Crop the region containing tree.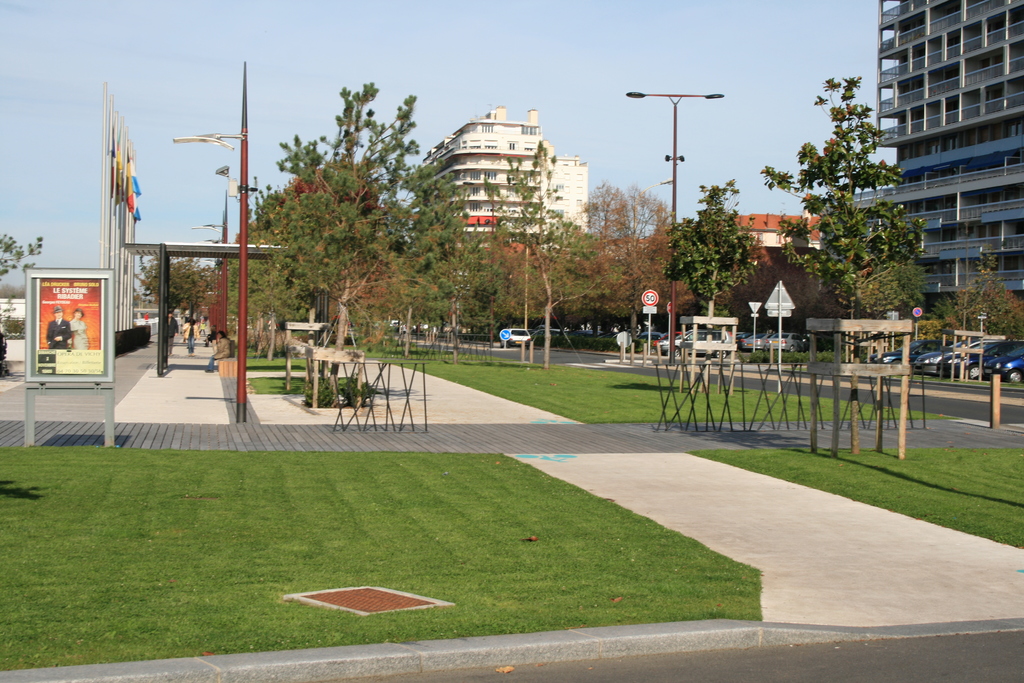
Crop region: (134,86,485,356).
